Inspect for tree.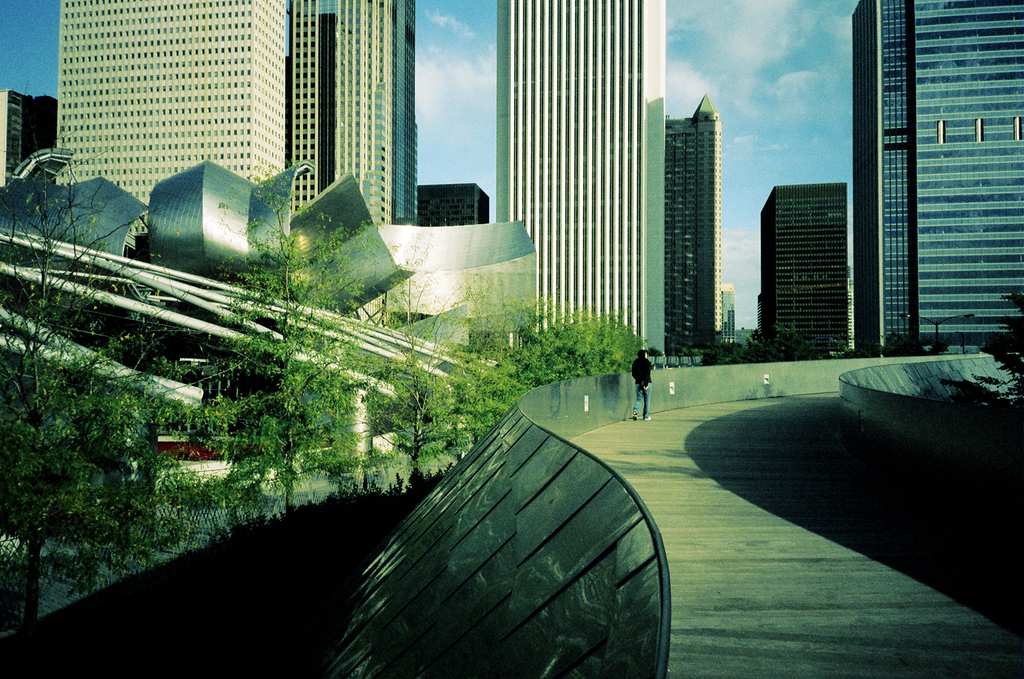
Inspection: (x1=182, y1=153, x2=360, y2=525).
